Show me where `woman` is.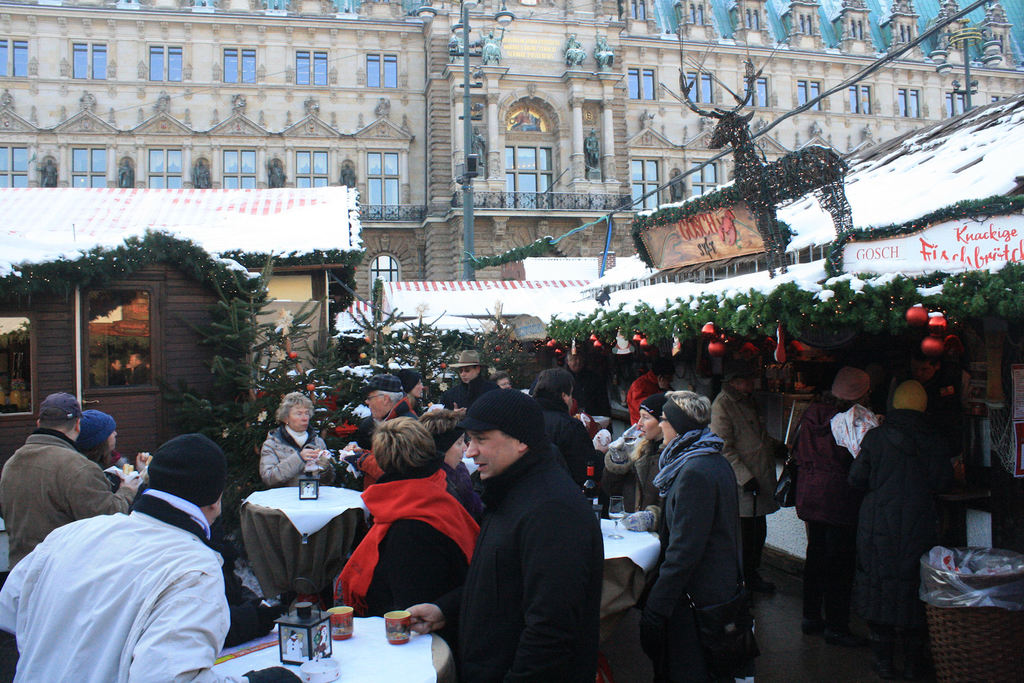
`woman` is at (x1=659, y1=390, x2=748, y2=682).
